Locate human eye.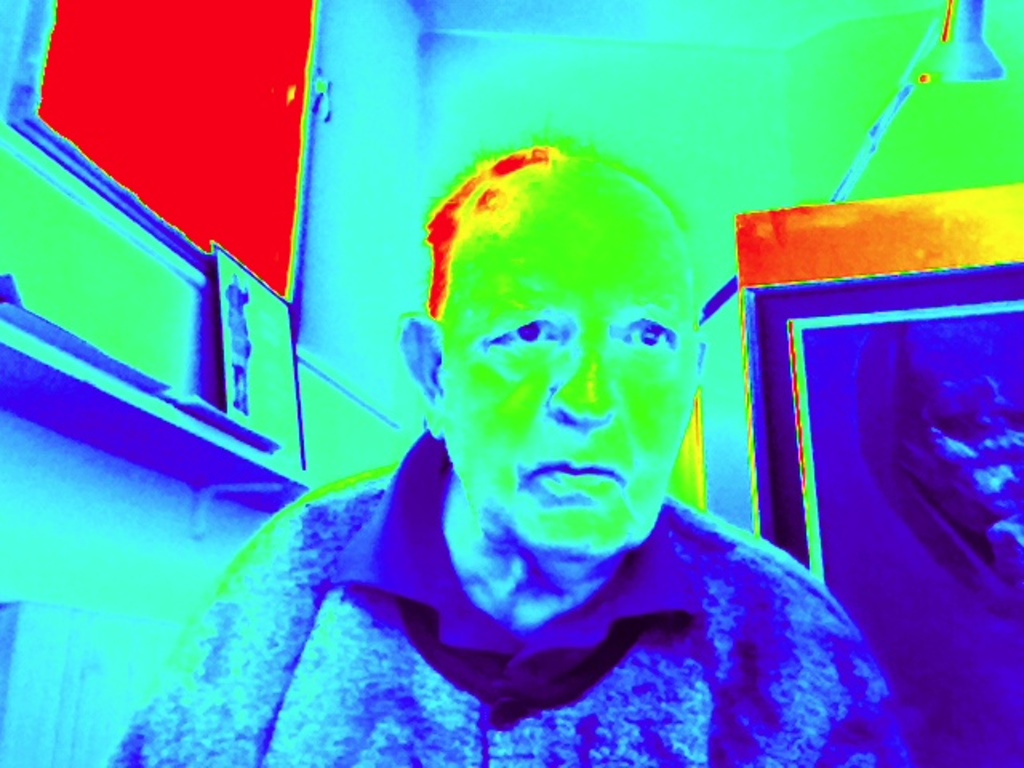
Bounding box: rect(472, 307, 581, 371).
